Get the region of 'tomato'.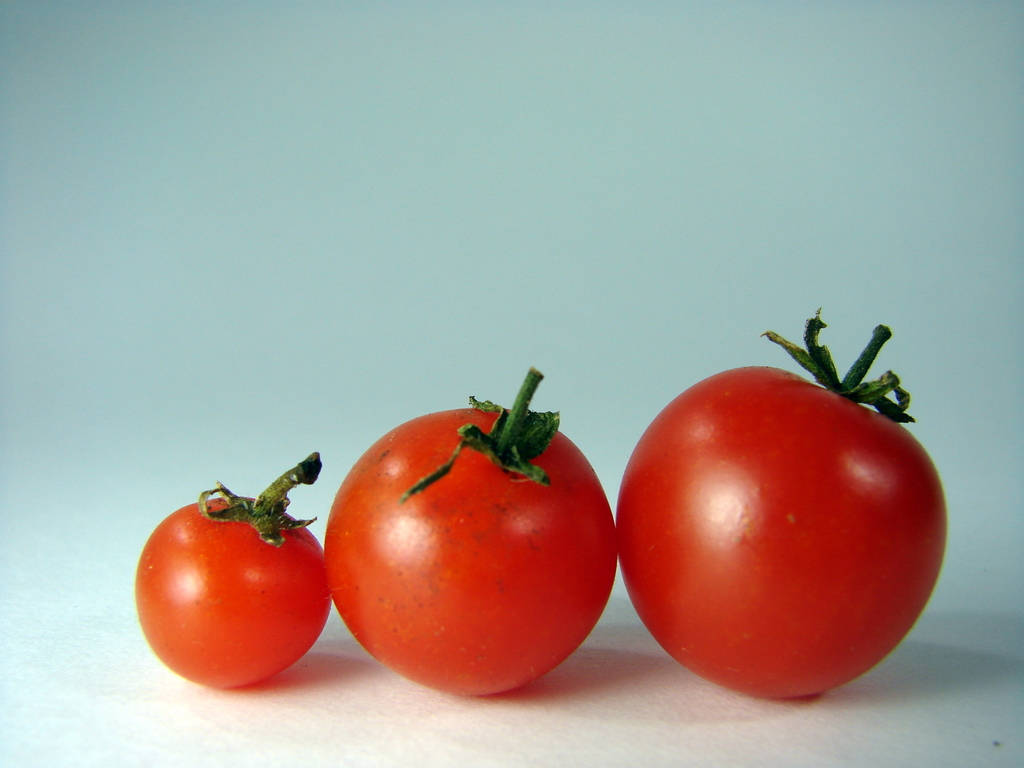
[x1=612, y1=306, x2=954, y2=703].
